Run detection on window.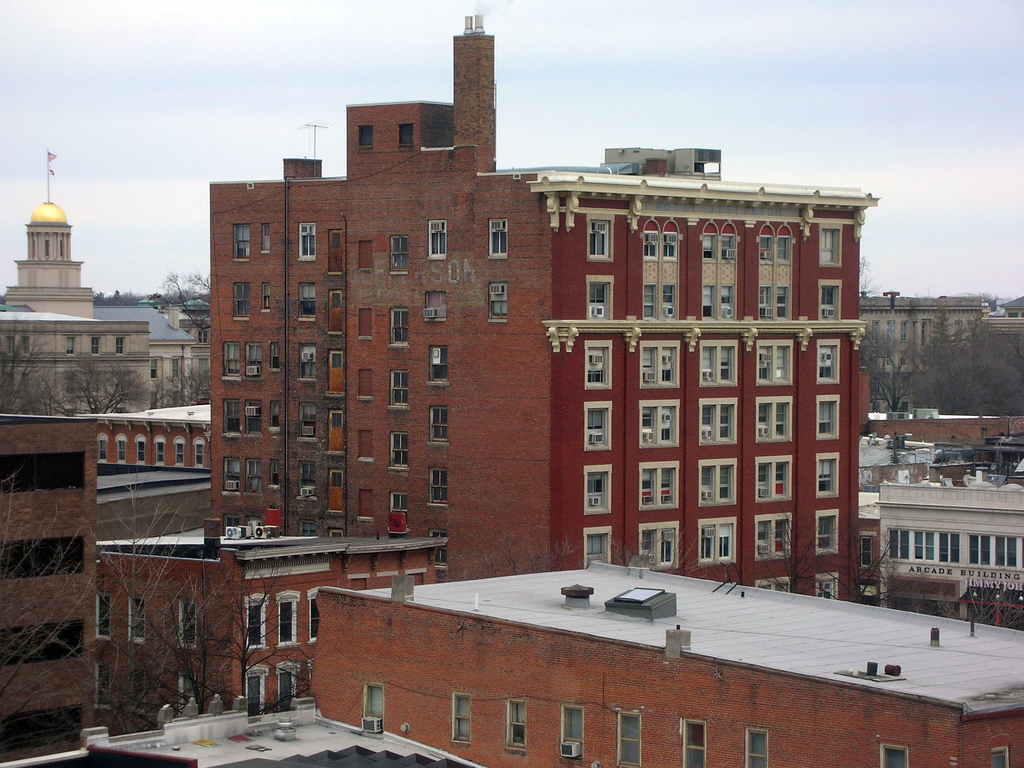
Result: <bbox>227, 455, 239, 491</bbox>.
